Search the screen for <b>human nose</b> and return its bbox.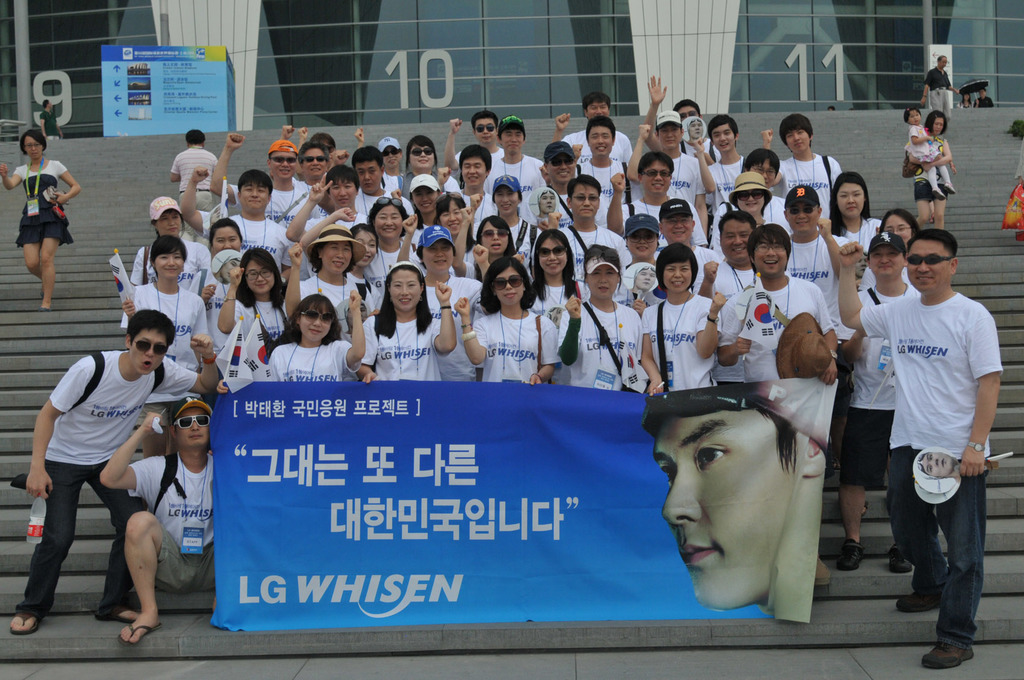
Found: bbox=(545, 197, 551, 204).
